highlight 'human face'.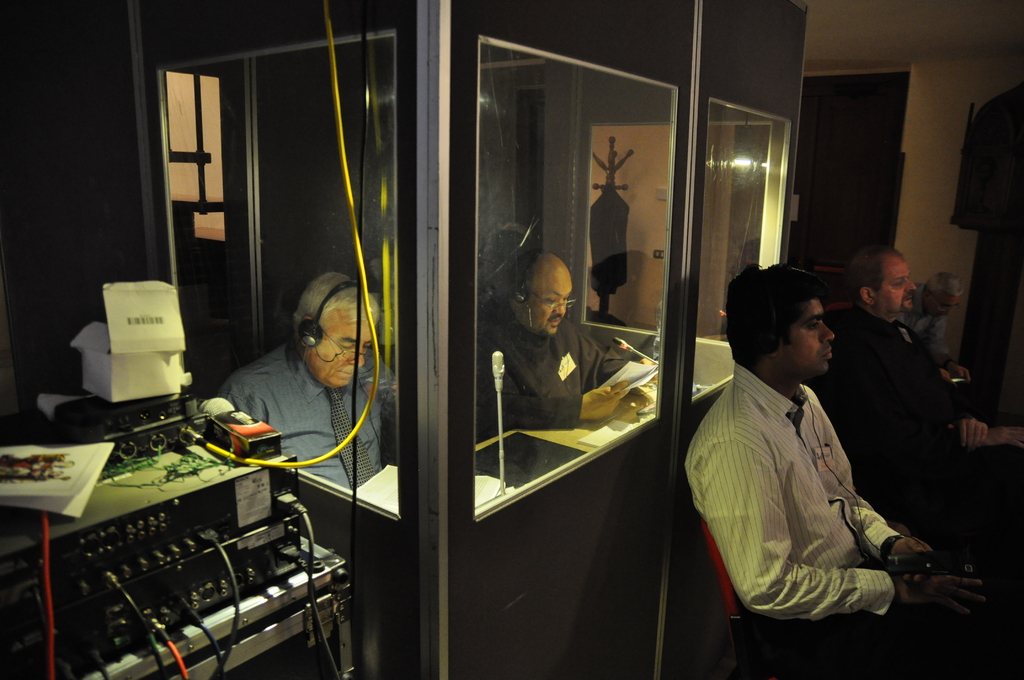
Highlighted region: (left=531, top=258, right=575, bottom=341).
